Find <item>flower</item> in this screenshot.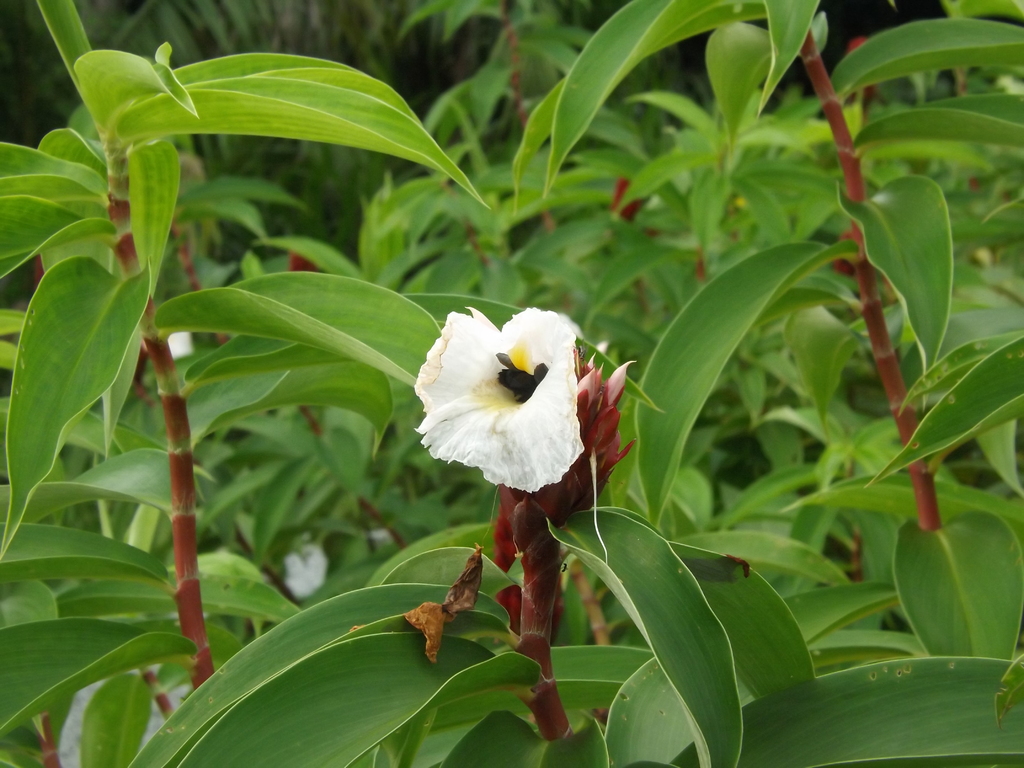
The bounding box for <item>flower</item> is 401,297,630,516.
